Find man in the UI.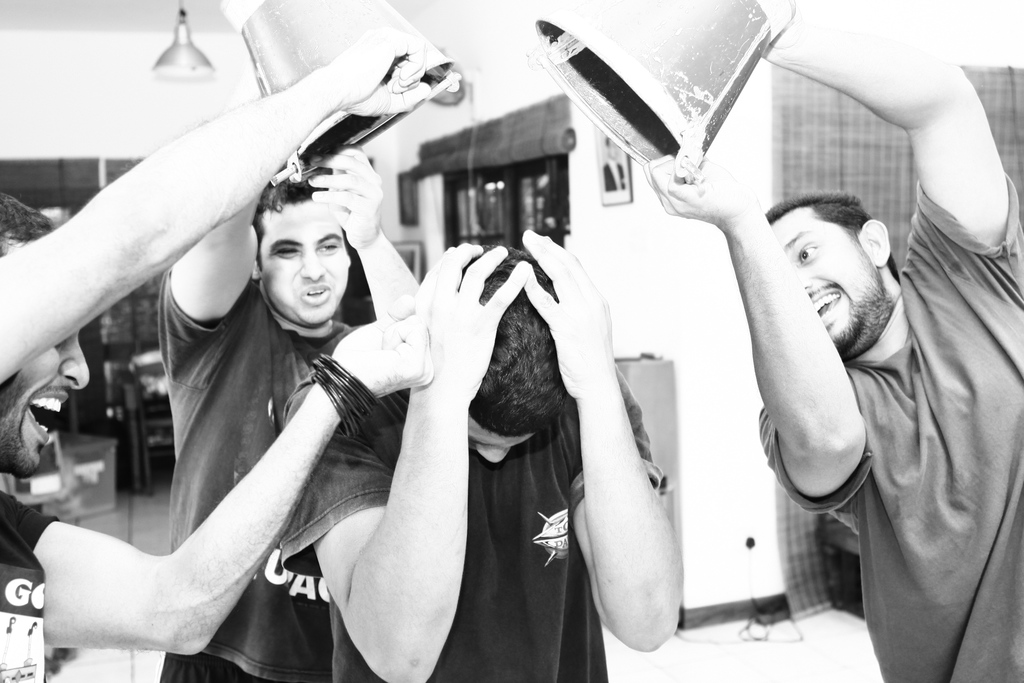
UI element at bbox(163, 182, 337, 682).
